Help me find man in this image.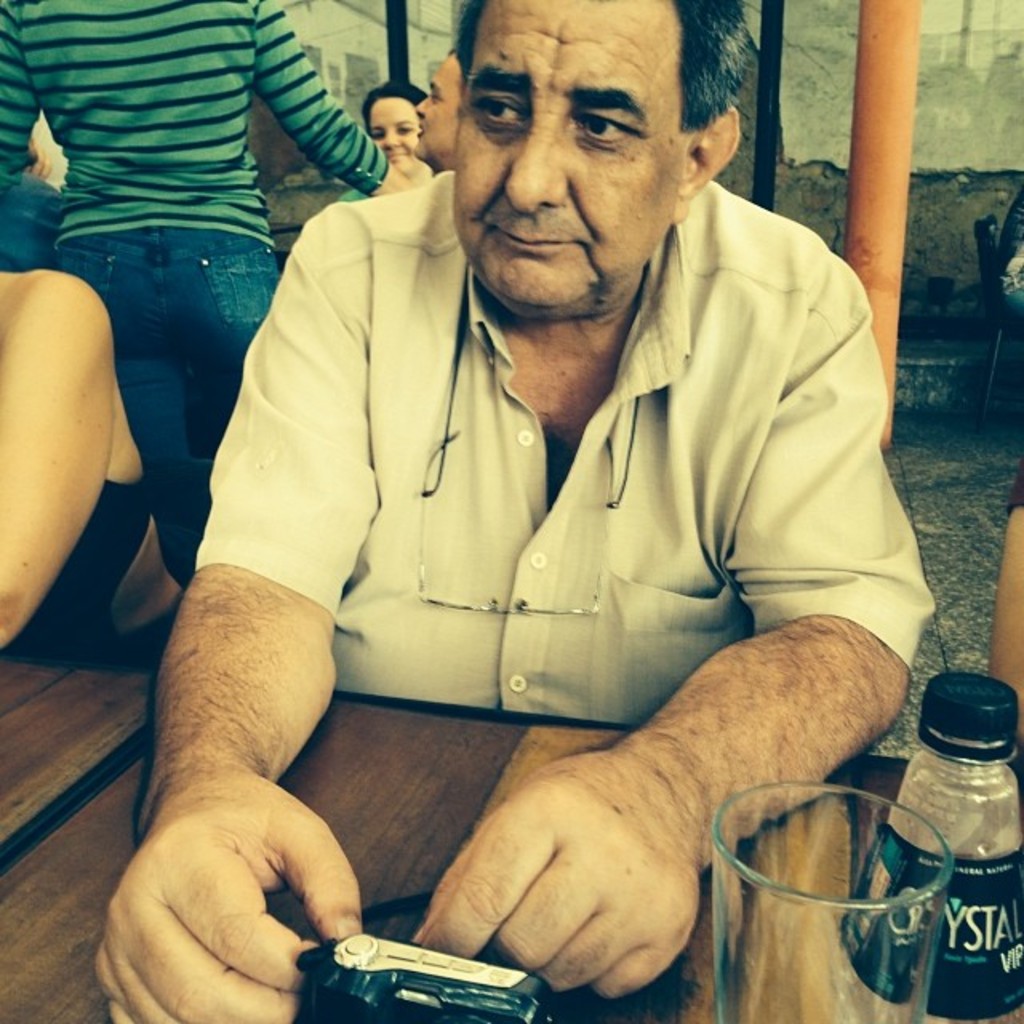
Found it: x1=398 y1=54 x2=475 y2=179.
